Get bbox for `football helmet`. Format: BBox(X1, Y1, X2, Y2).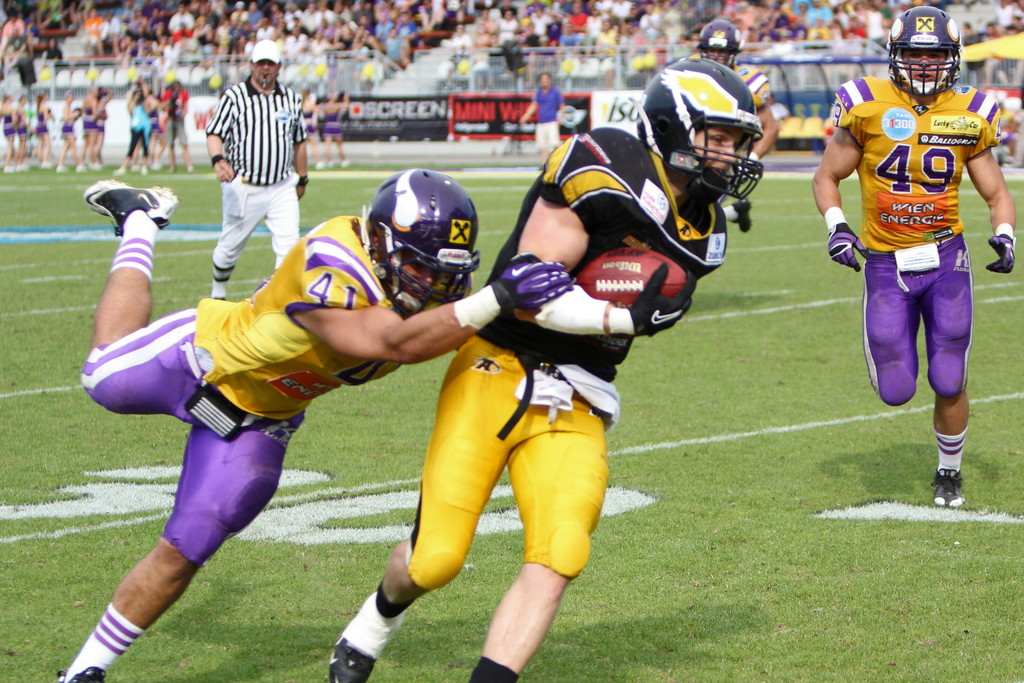
BBox(898, 11, 971, 93).
